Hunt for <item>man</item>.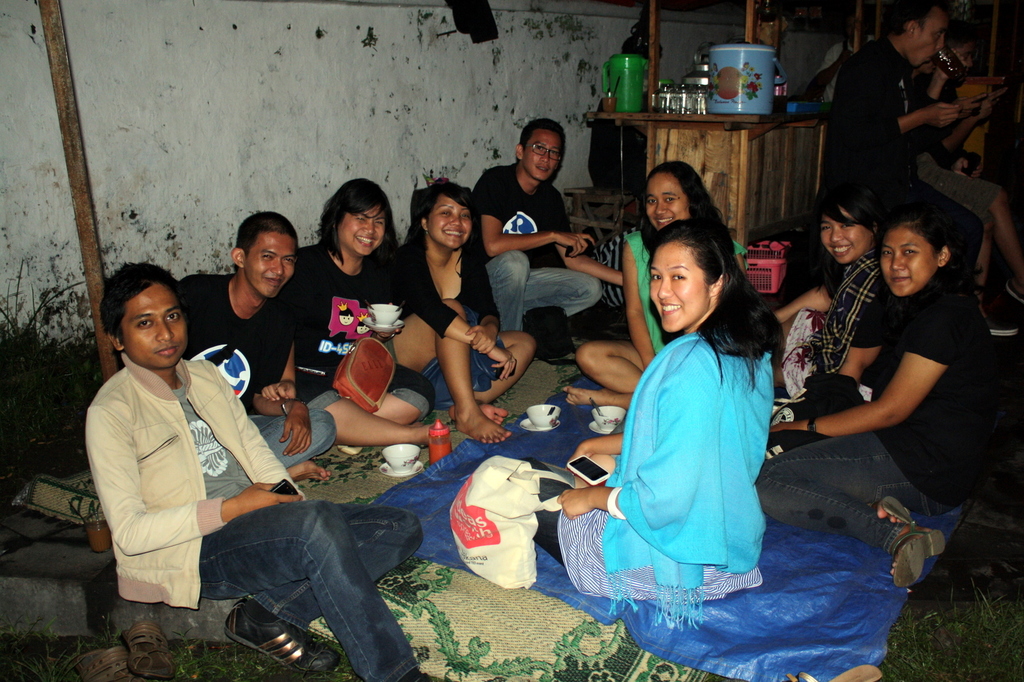
Hunted down at <box>184,209,337,482</box>.
